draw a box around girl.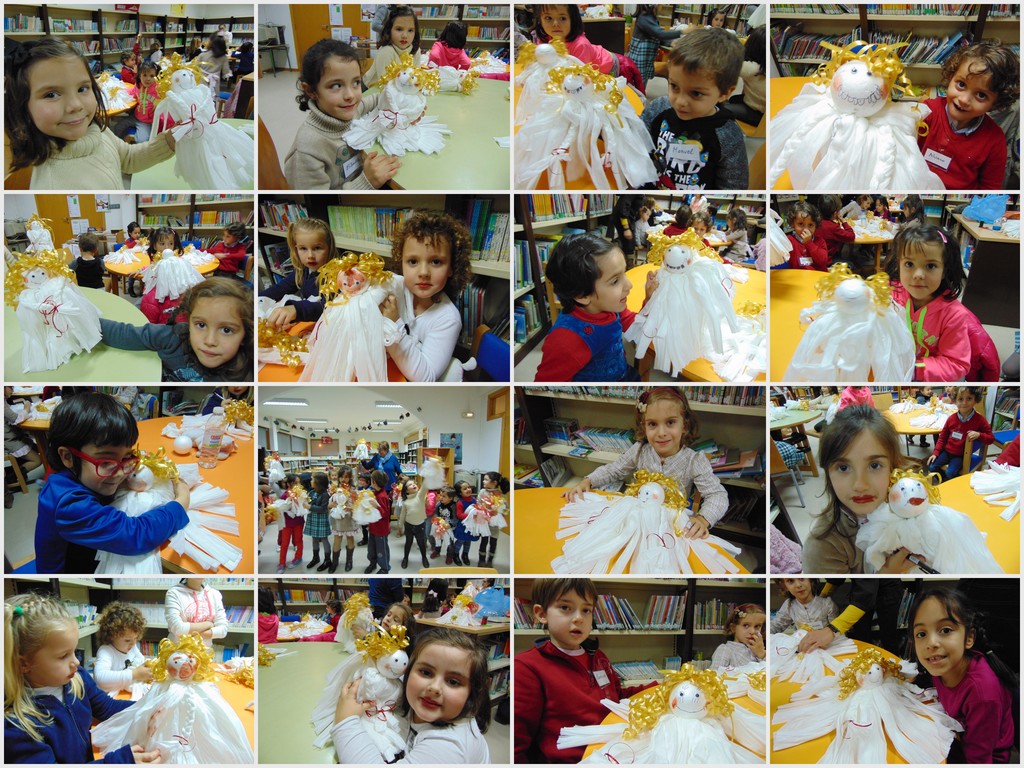
Rect(195, 35, 228, 88).
